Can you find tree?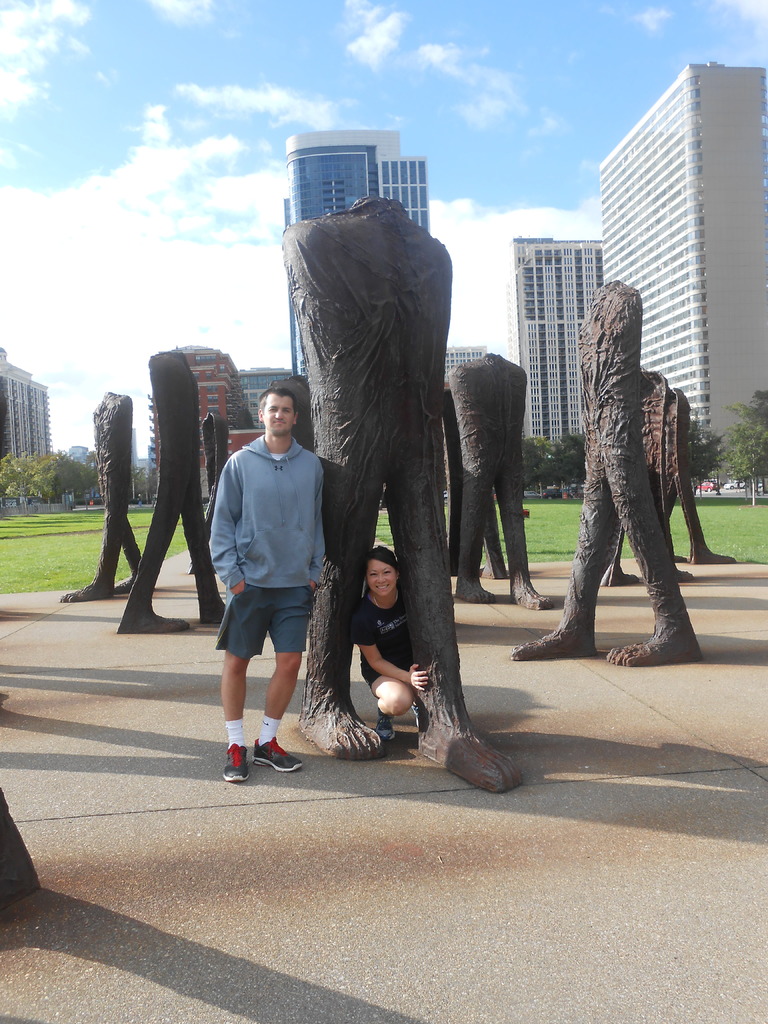
Yes, bounding box: box=[510, 429, 592, 502].
